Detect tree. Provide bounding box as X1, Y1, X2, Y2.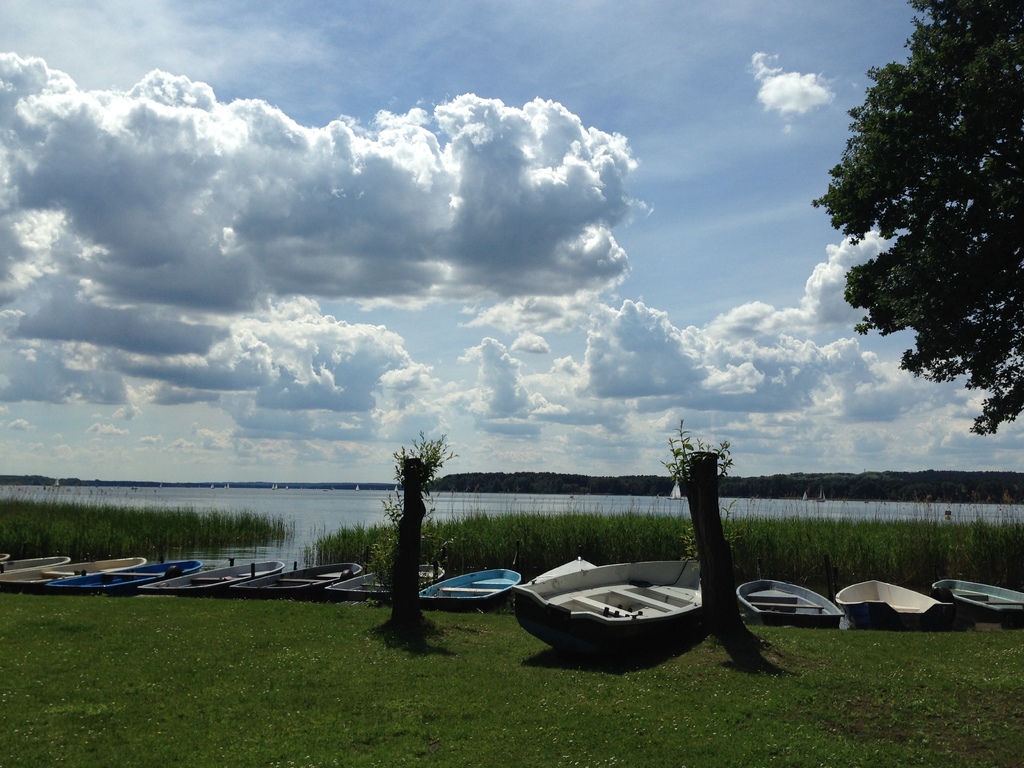
813, 5, 1009, 497.
